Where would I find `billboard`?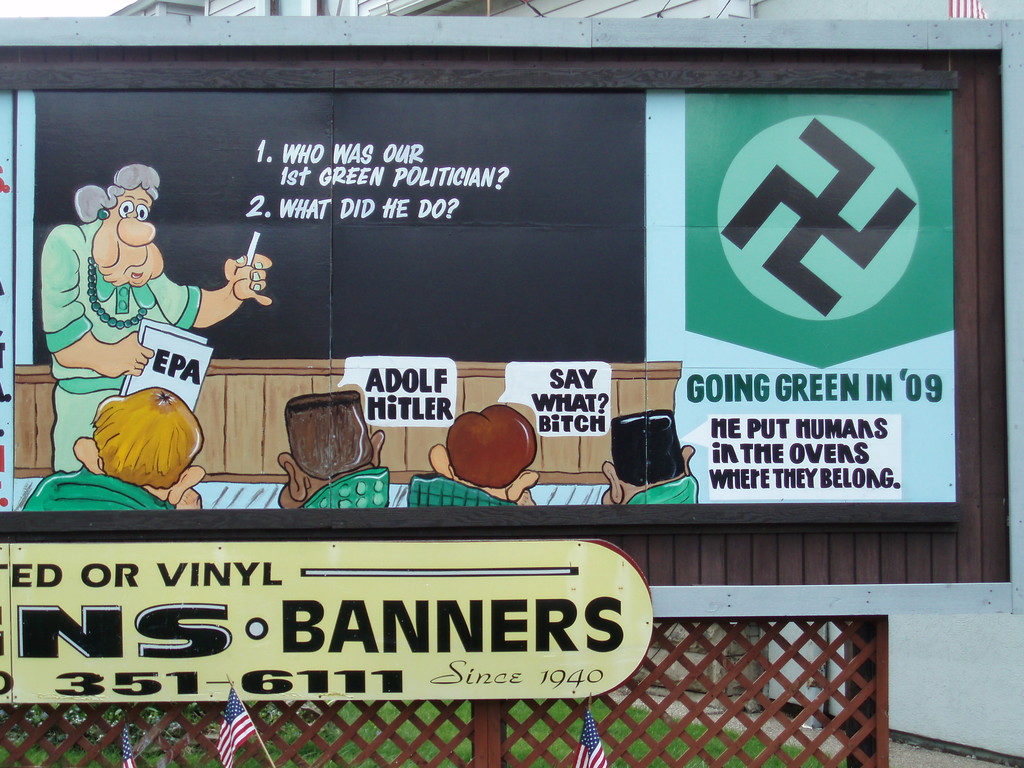
At BBox(0, 88, 962, 518).
